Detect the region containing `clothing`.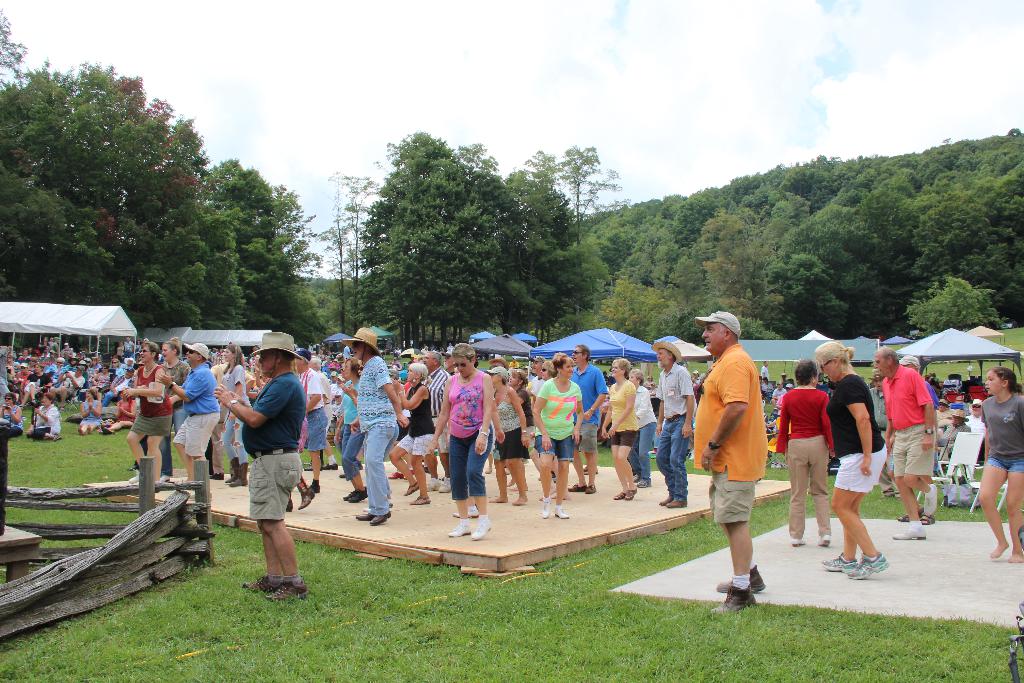
825,373,885,490.
